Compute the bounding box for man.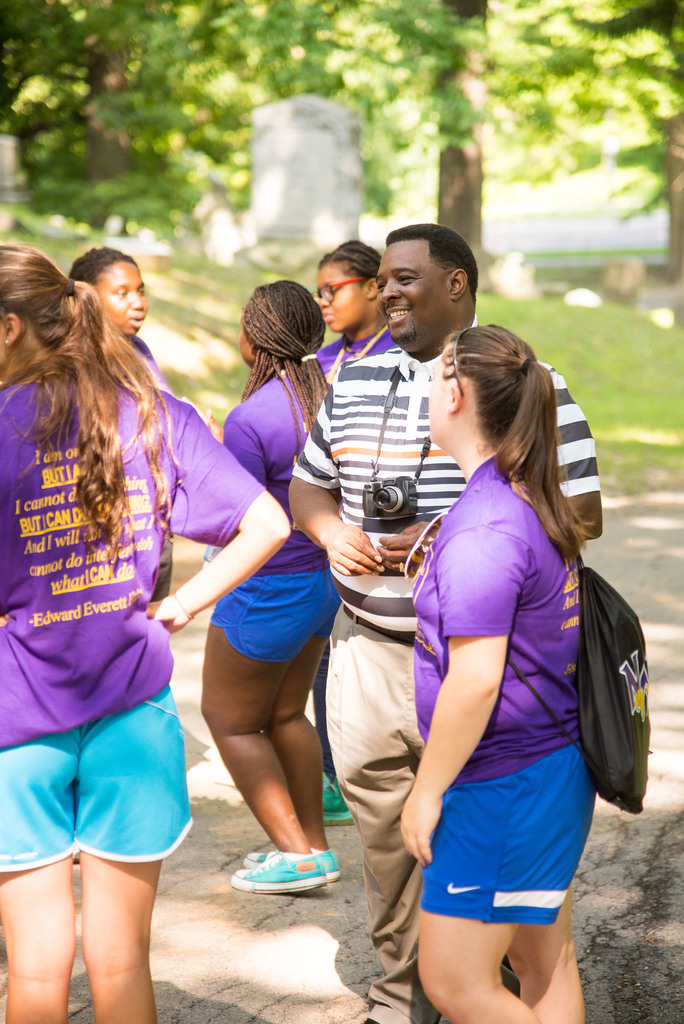
bbox=[280, 227, 607, 1023].
